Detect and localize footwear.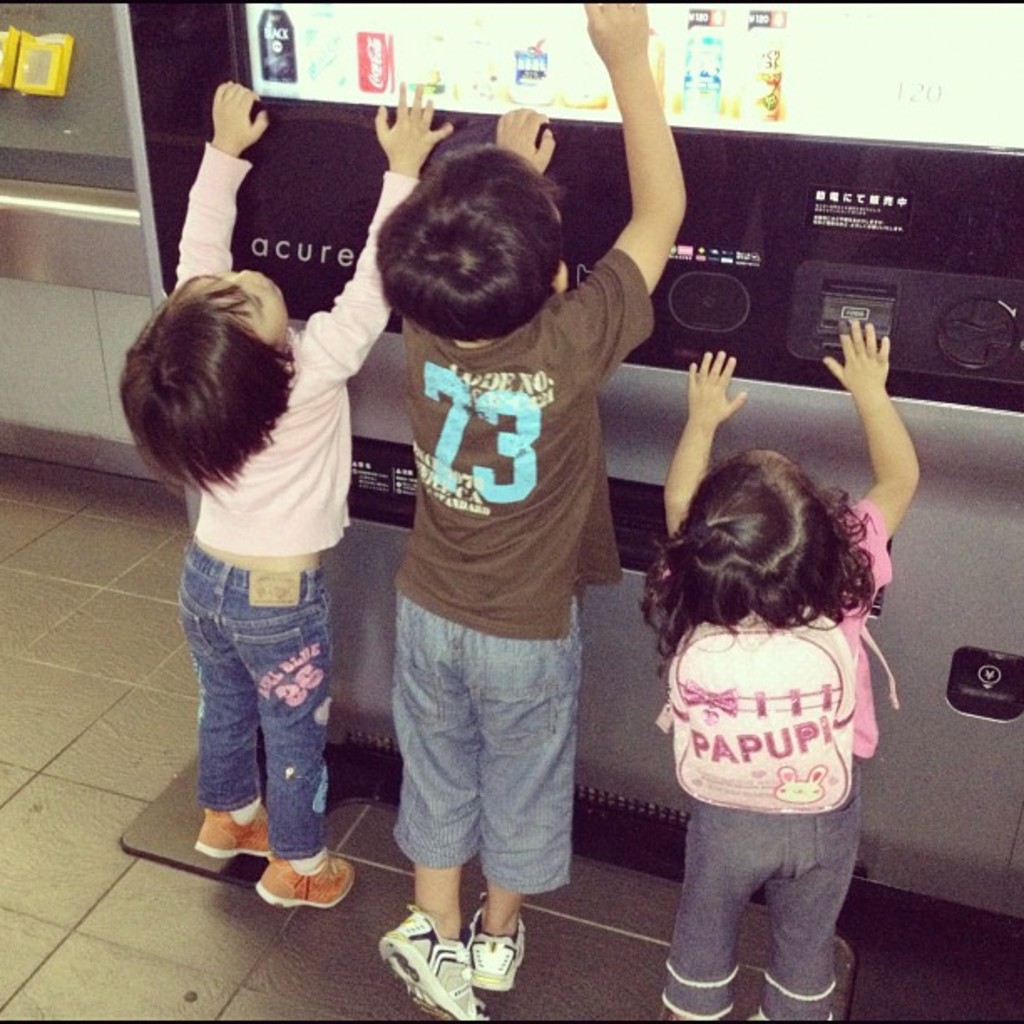
Localized at bbox=[238, 845, 350, 945].
